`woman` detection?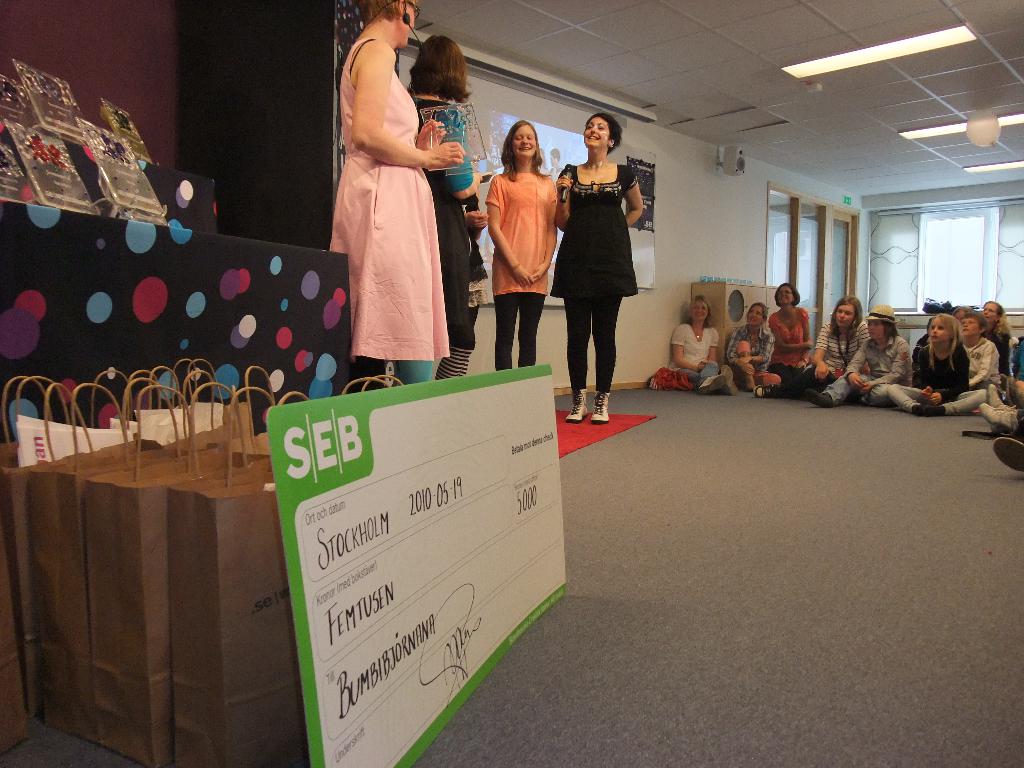
(768,282,809,383)
